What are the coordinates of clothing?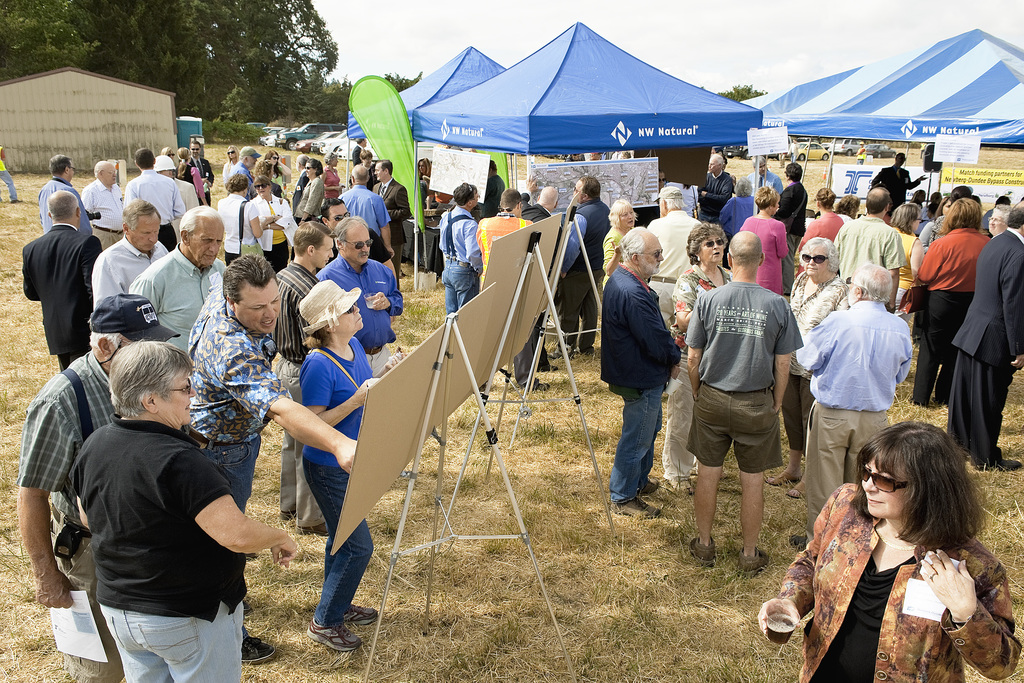
[left=517, top=201, right=561, bottom=374].
